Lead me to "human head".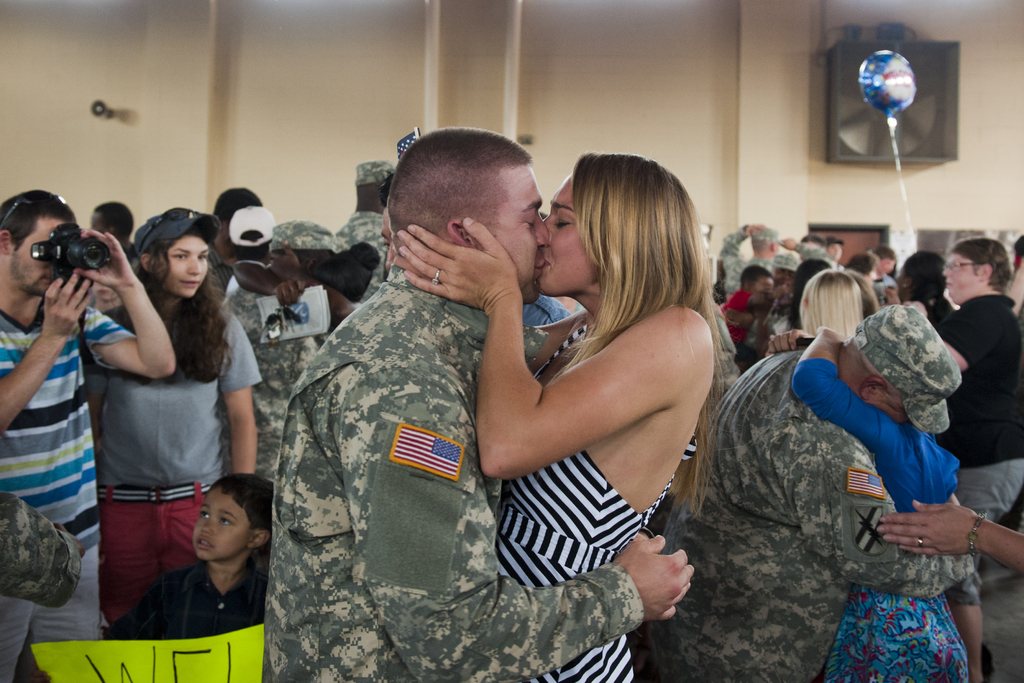
Lead to bbox=[0, 188, 87, 297].
